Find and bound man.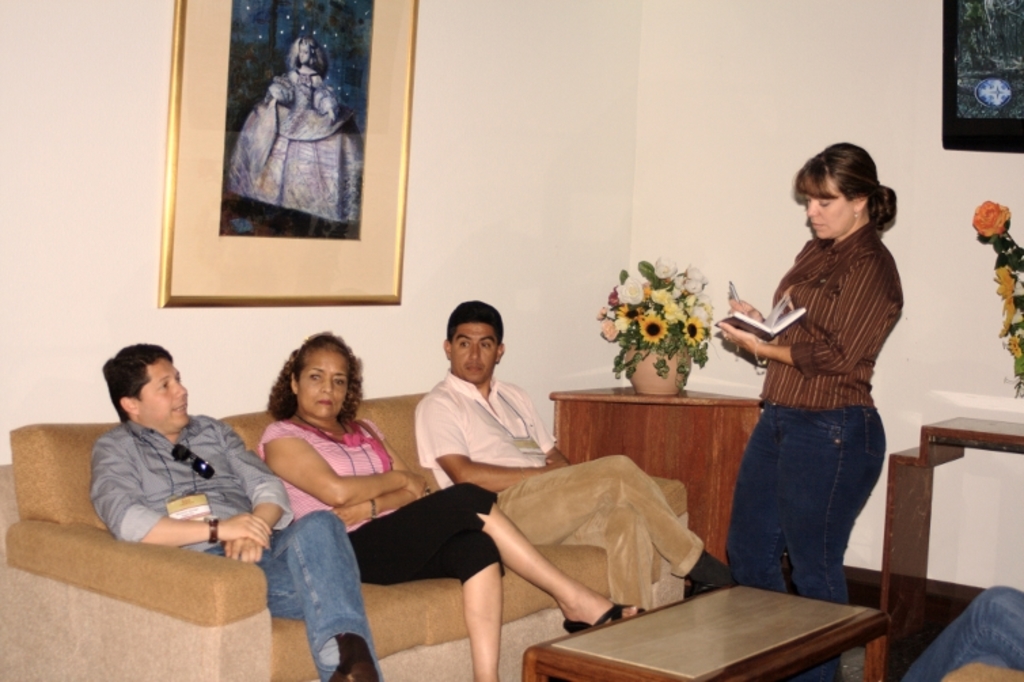
Bound: (31,351,316,609).
